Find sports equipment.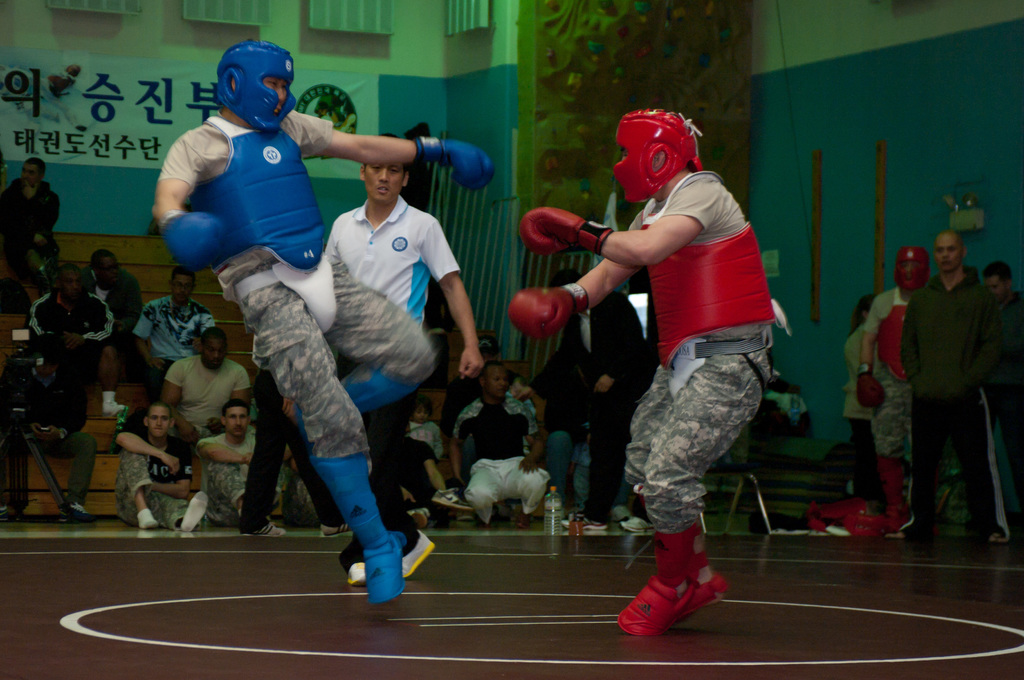
[401,530,435,575].
